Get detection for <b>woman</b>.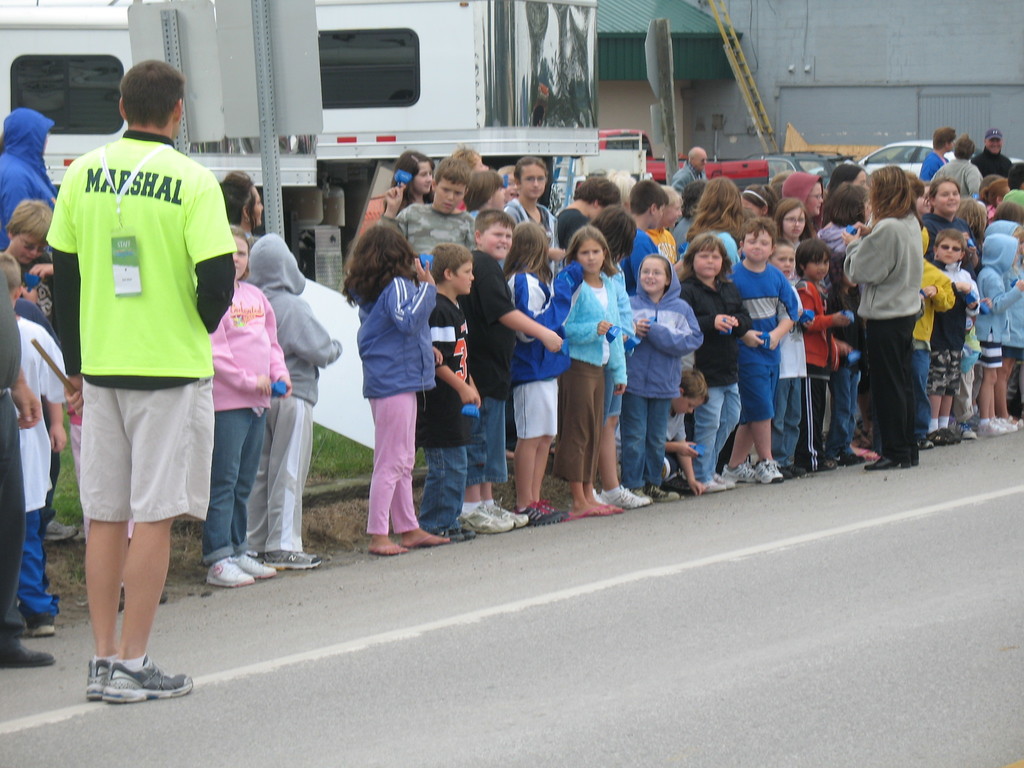
Detection: rect(835, 168, 950, 486).
